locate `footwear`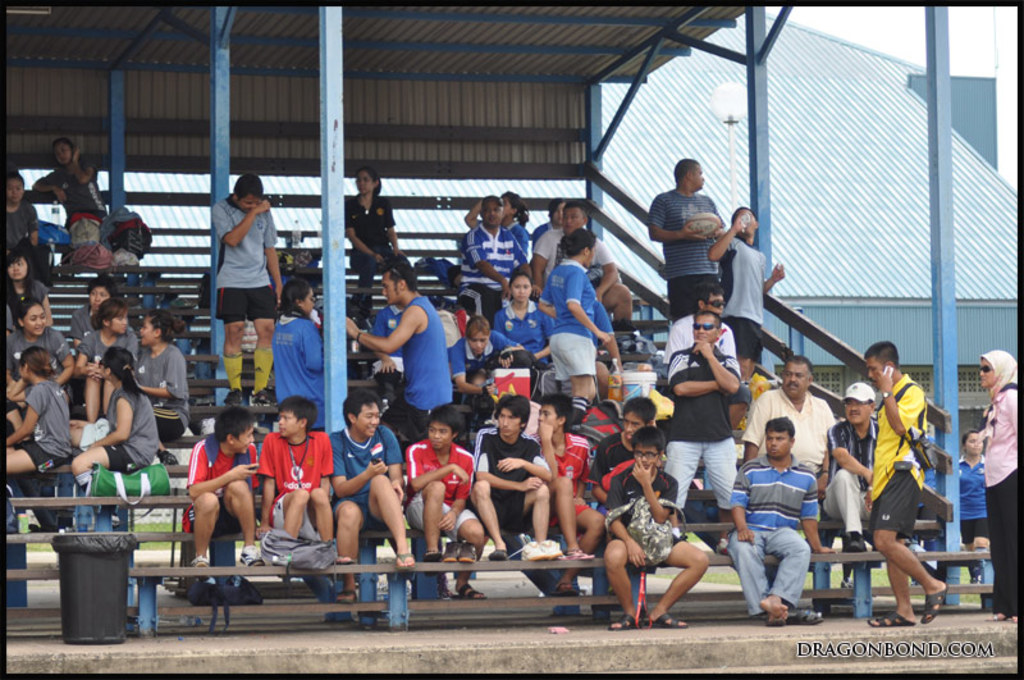
bbox=[868, 610, 918, 627]
